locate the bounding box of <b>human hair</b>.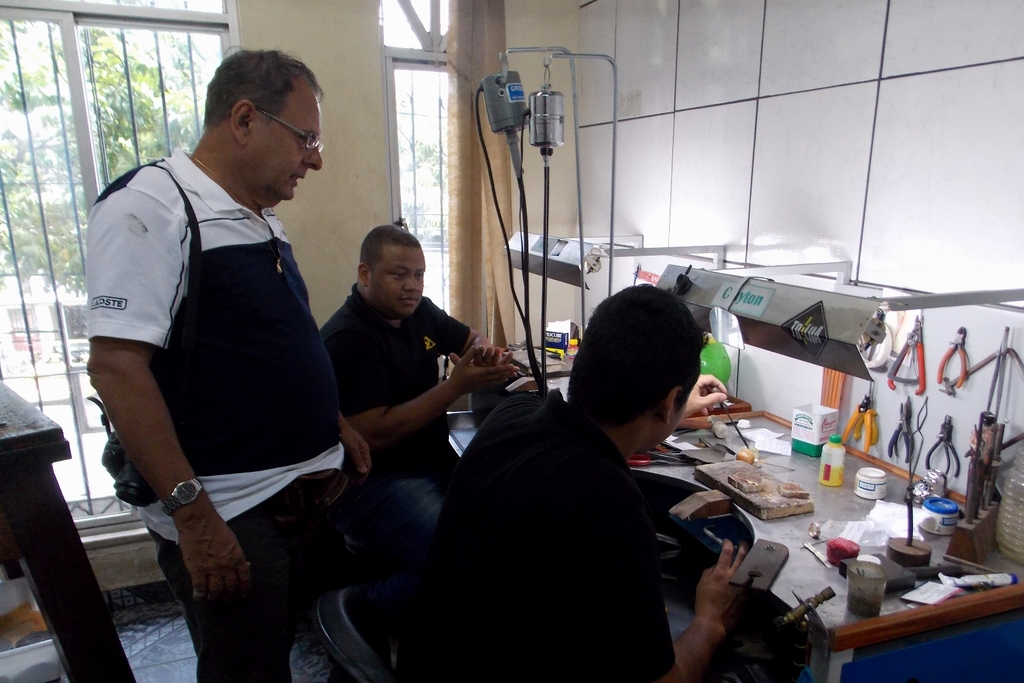
Bounding box: locate(202, 44, 324, 125).
